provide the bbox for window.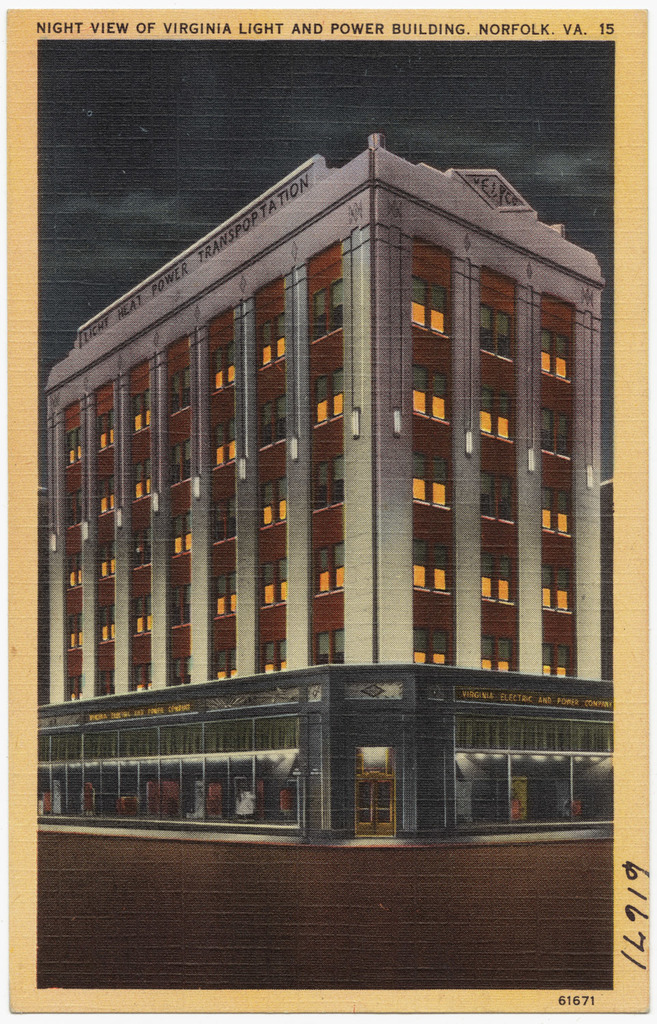
(x1=543, y1=407, x2=571, y2=456).
